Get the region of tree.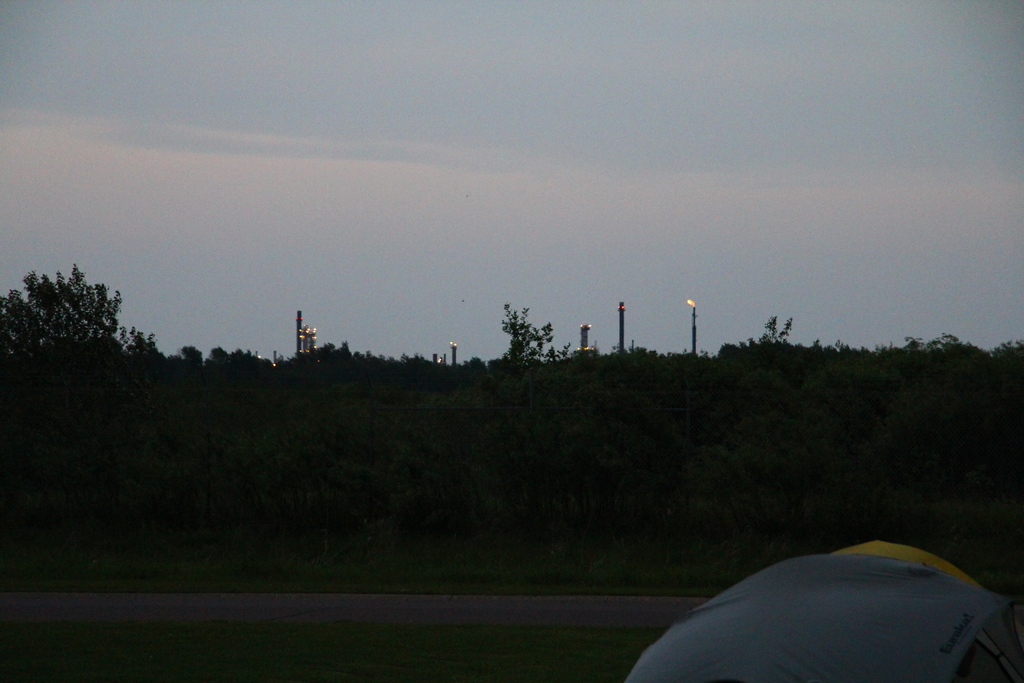
detection(122, 325, 166, 413).
